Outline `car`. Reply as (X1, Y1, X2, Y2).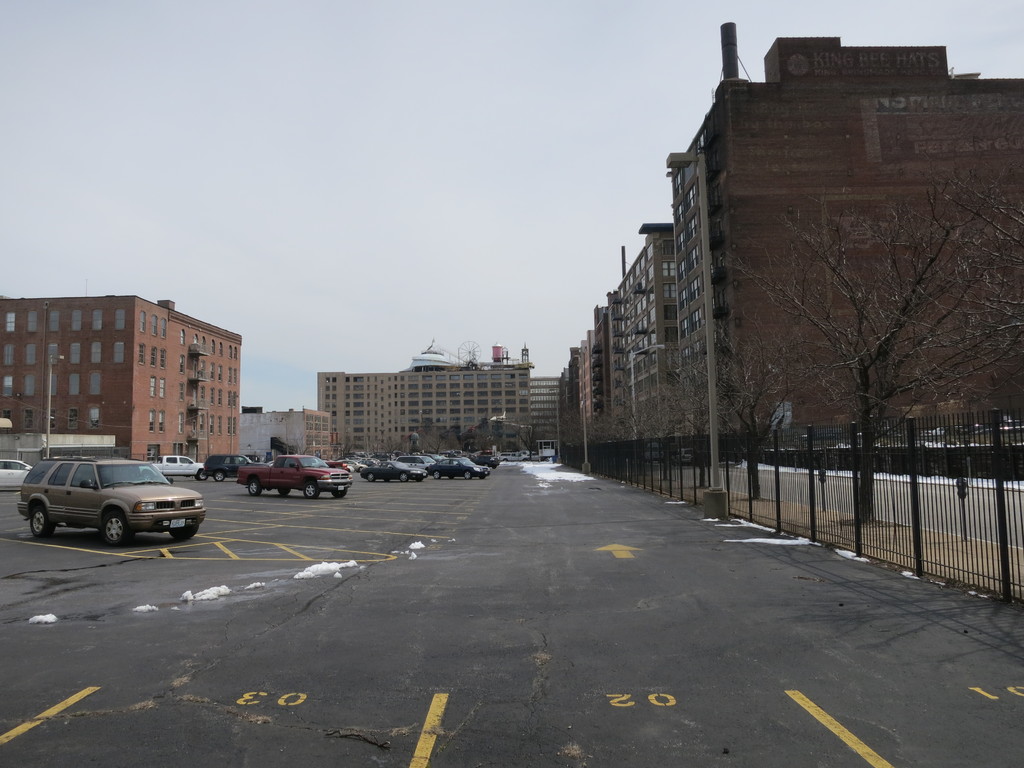
(268, 460, 285, 467).
